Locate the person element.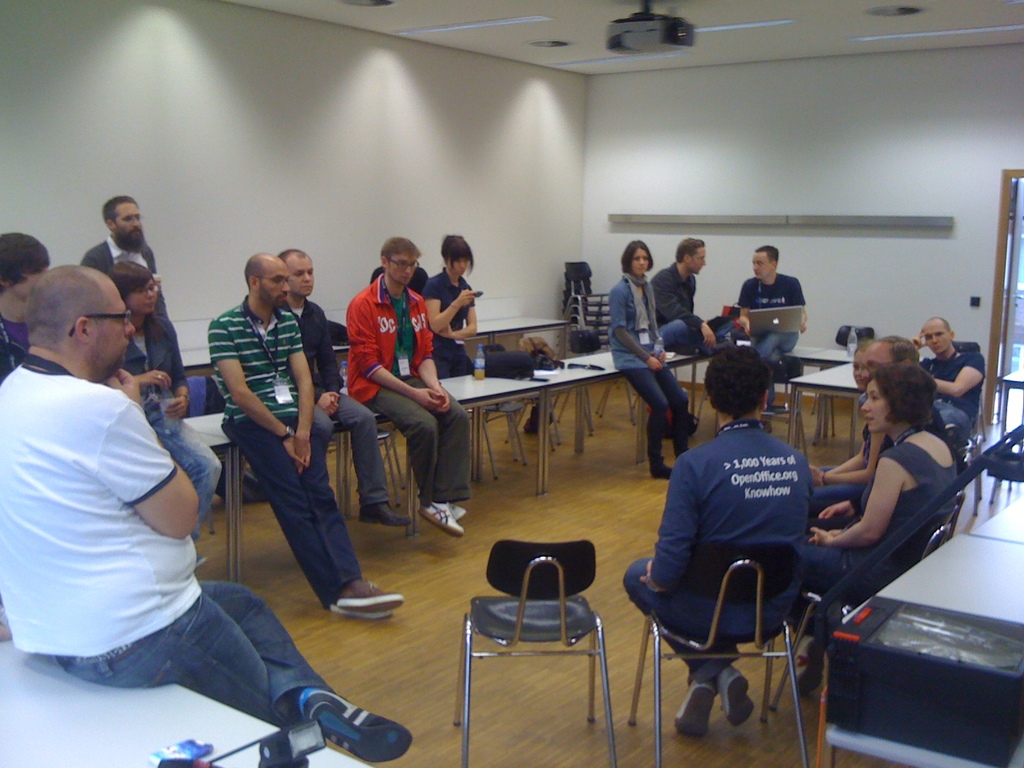
Element bbox: (left=650, top=235, right=737, bottom=362).
